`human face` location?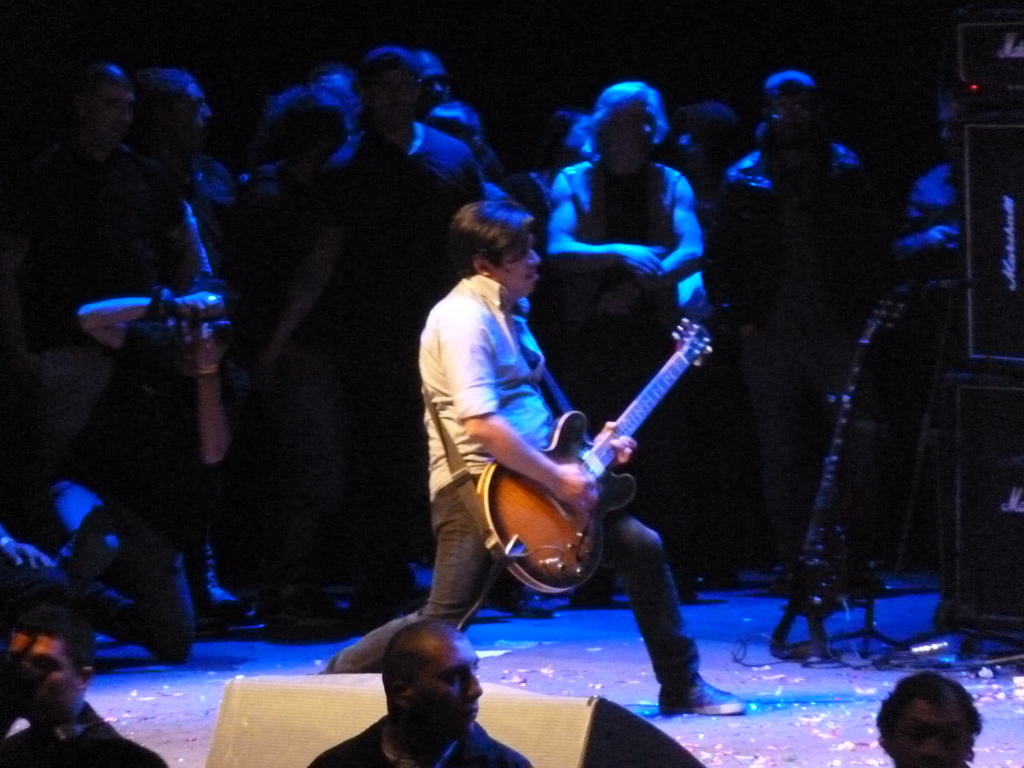
bbox=[410, 639, 483, 737]
